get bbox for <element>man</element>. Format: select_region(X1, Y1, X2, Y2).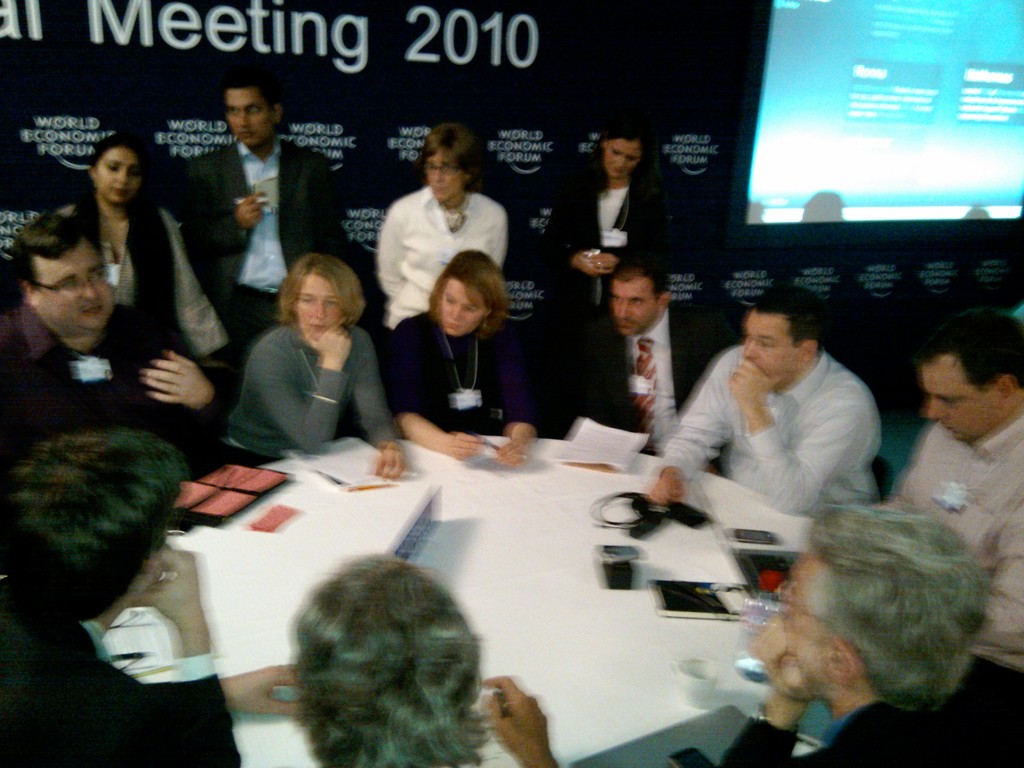
select_region(141, 65, 354, 407).
